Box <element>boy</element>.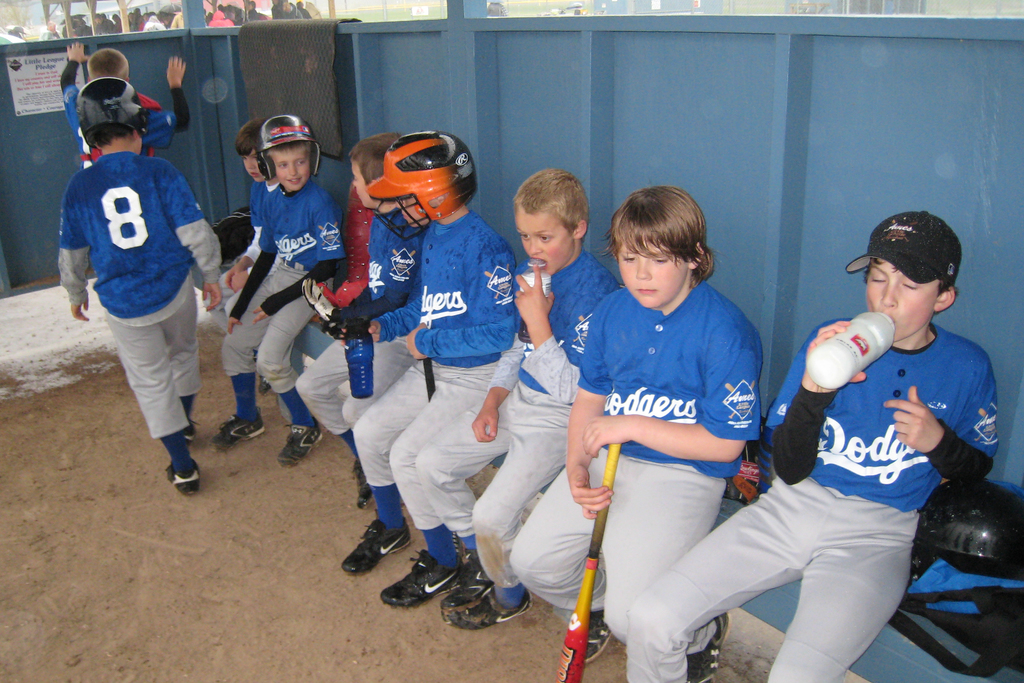
locate(623, 203, 1010, 682).
